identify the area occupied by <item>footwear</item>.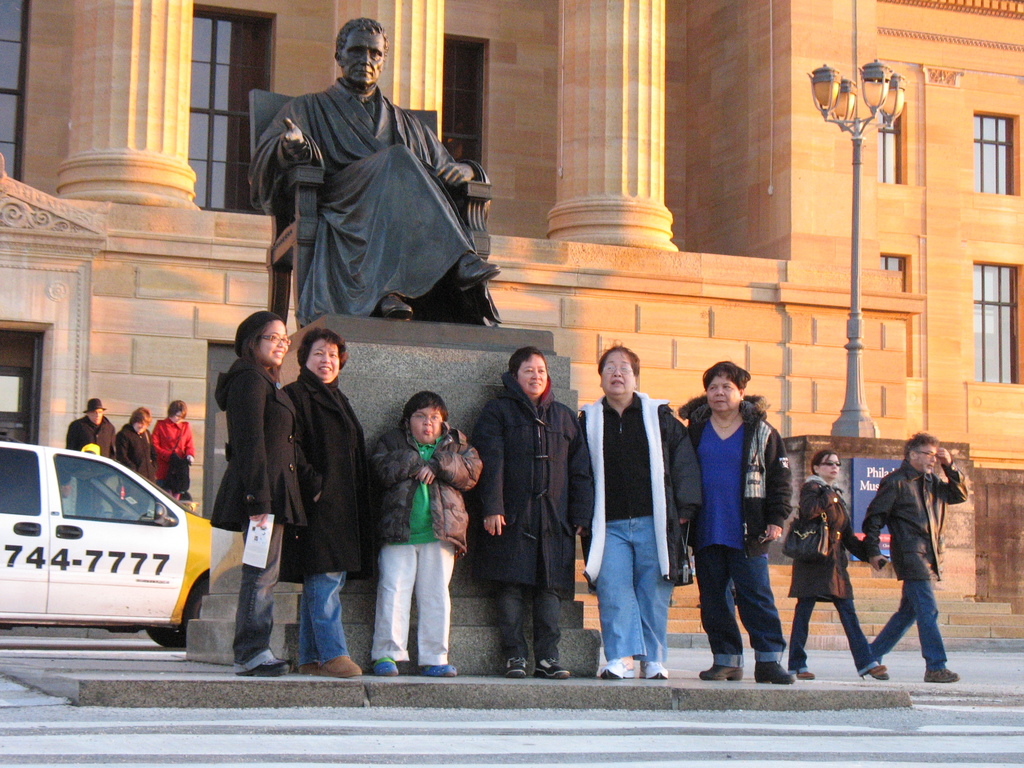
Area: x1=923 y1=669 x2=959 y2=684.
